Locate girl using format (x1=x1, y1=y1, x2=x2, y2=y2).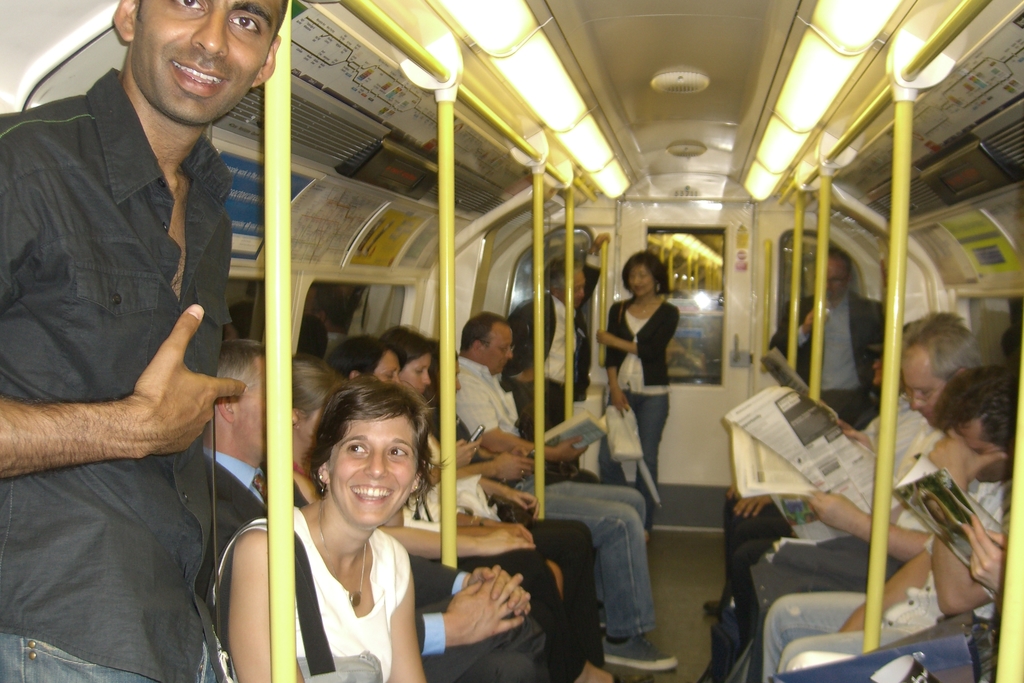
(x1=596, y1=248, x2=683, y2=534).
